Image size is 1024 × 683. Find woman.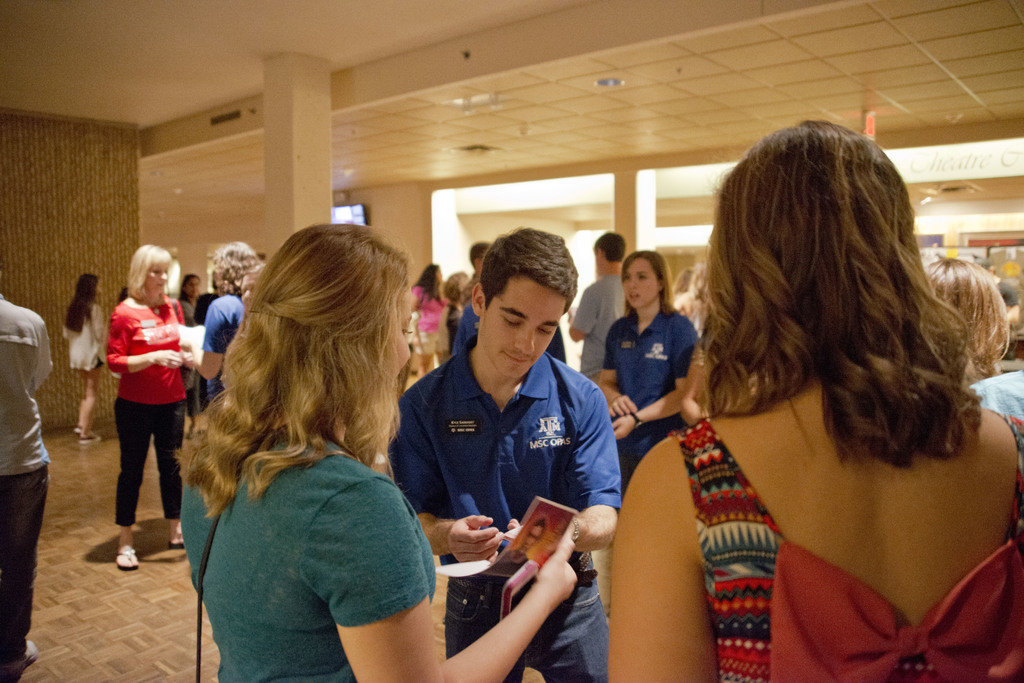
pyautogui.locateOnScreen(596, 104, 1019, 682).
